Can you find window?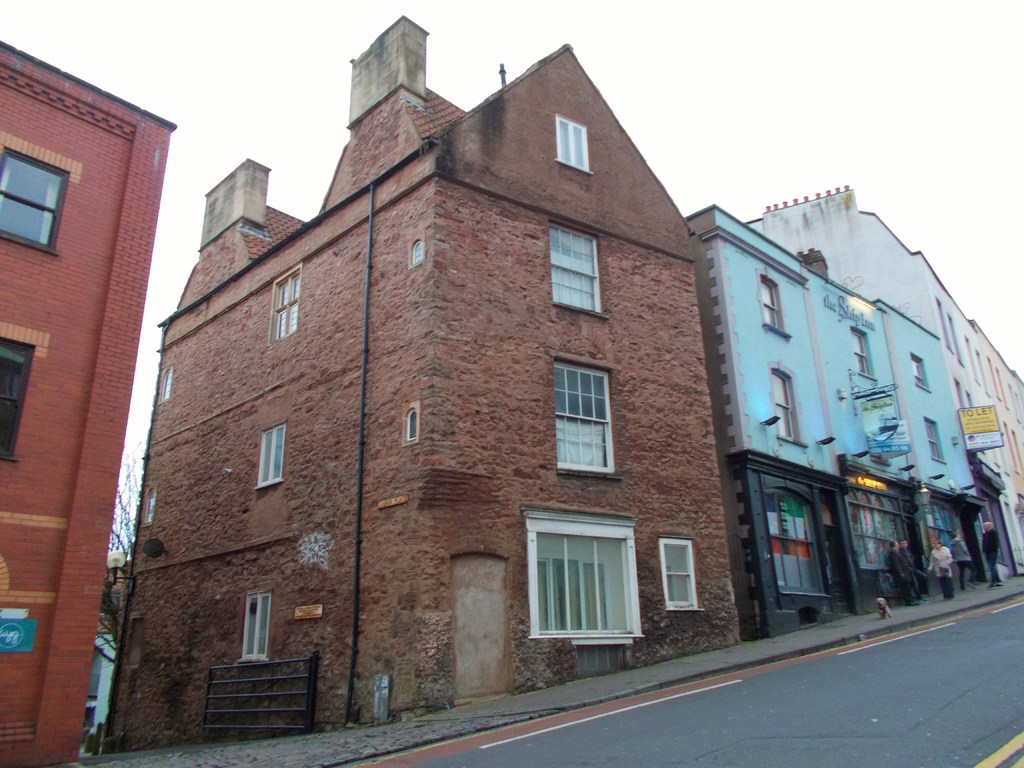
Yes, bounding box: select_region(400, 225, 440, 275).
